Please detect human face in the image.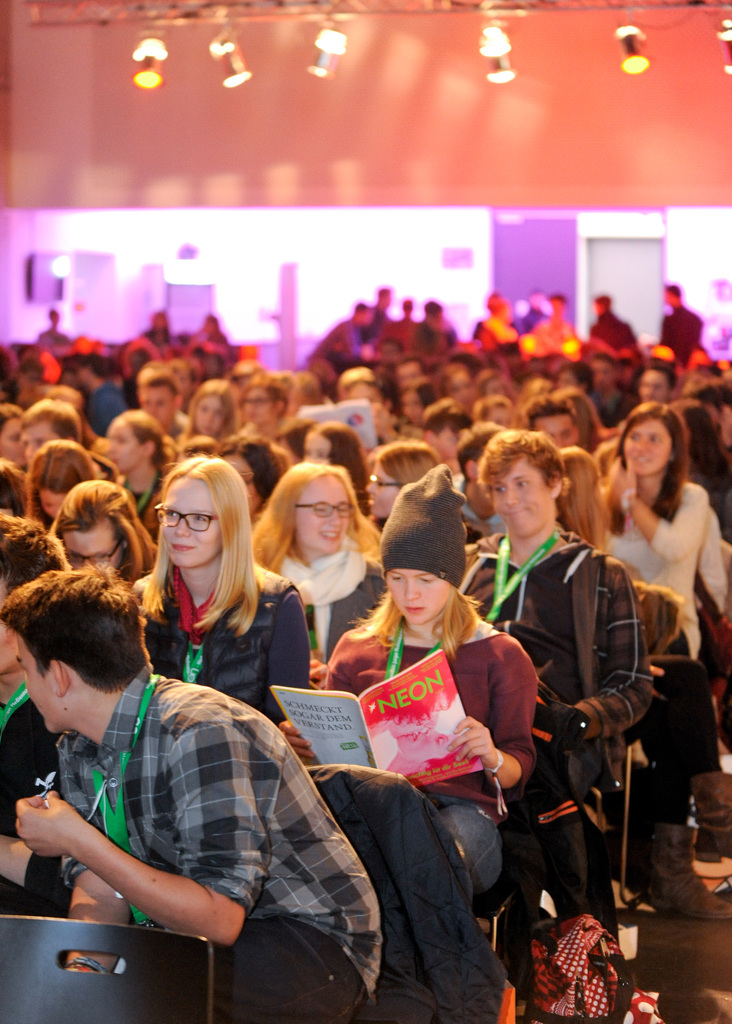
detection(159, 476, 222, 567).
